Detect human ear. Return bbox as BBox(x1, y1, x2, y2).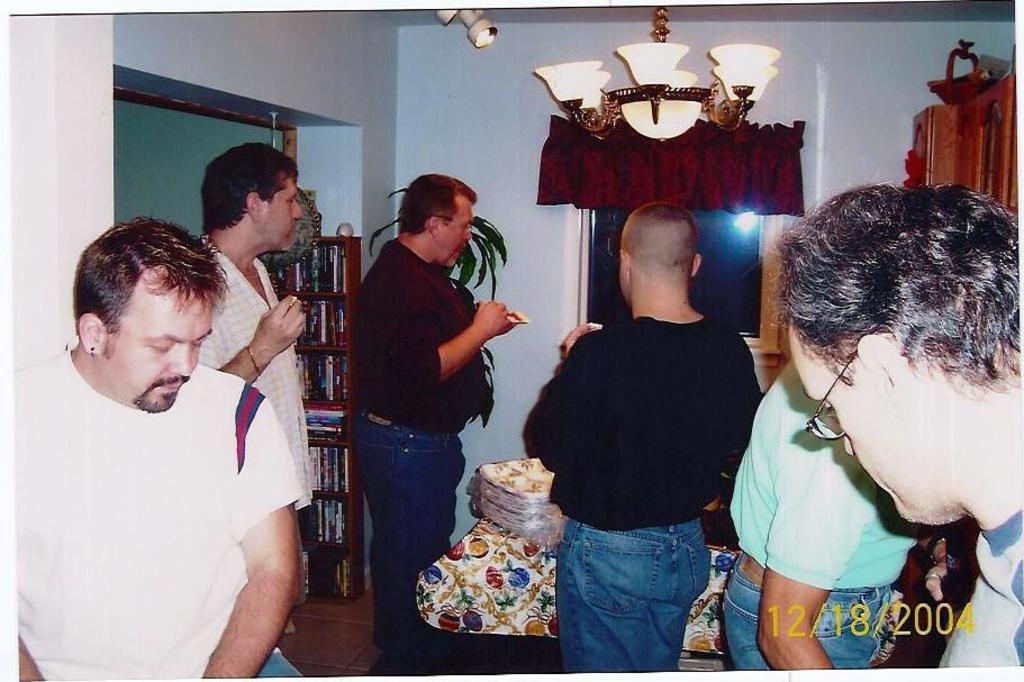
BBox(79, 317, 98, 347).
